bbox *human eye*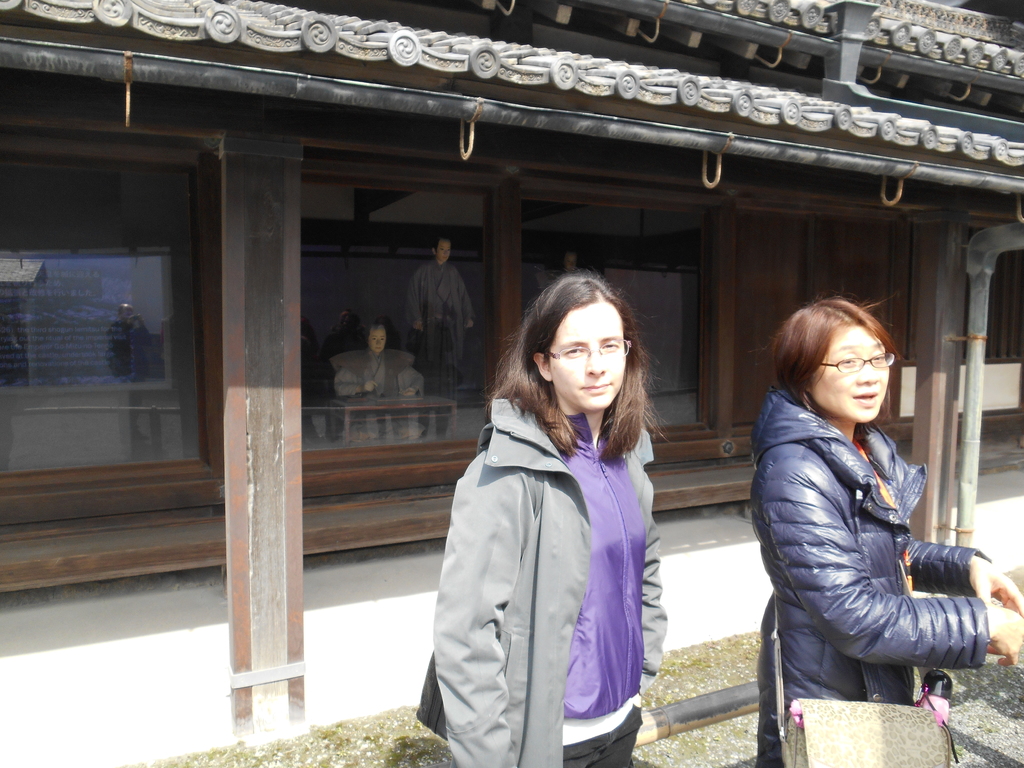
left=568, top=345, right=583, bottom=358
